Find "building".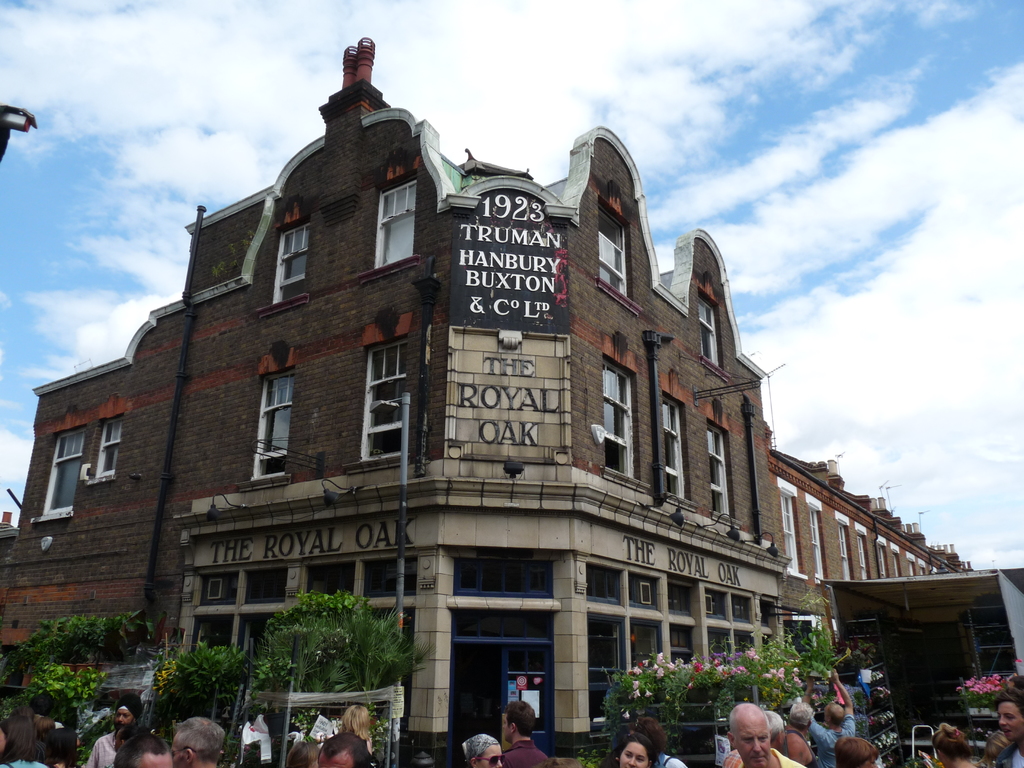
bbox(0, 39, 1023, 766).
